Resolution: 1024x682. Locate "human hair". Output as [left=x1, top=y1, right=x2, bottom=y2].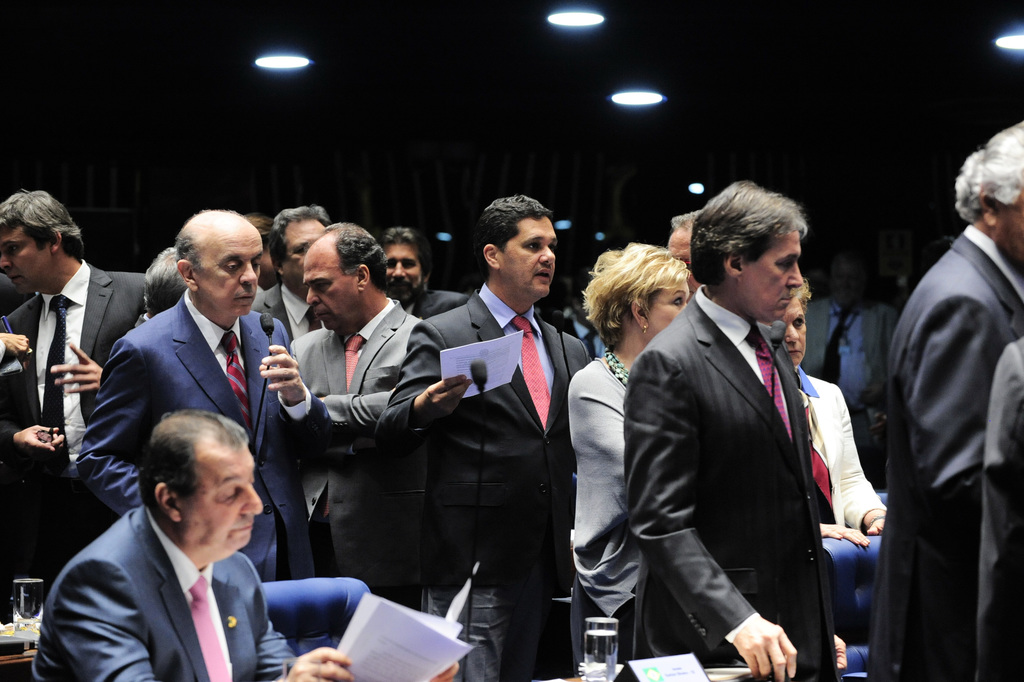
[left=143, top=245, right=188, bottom=323].
